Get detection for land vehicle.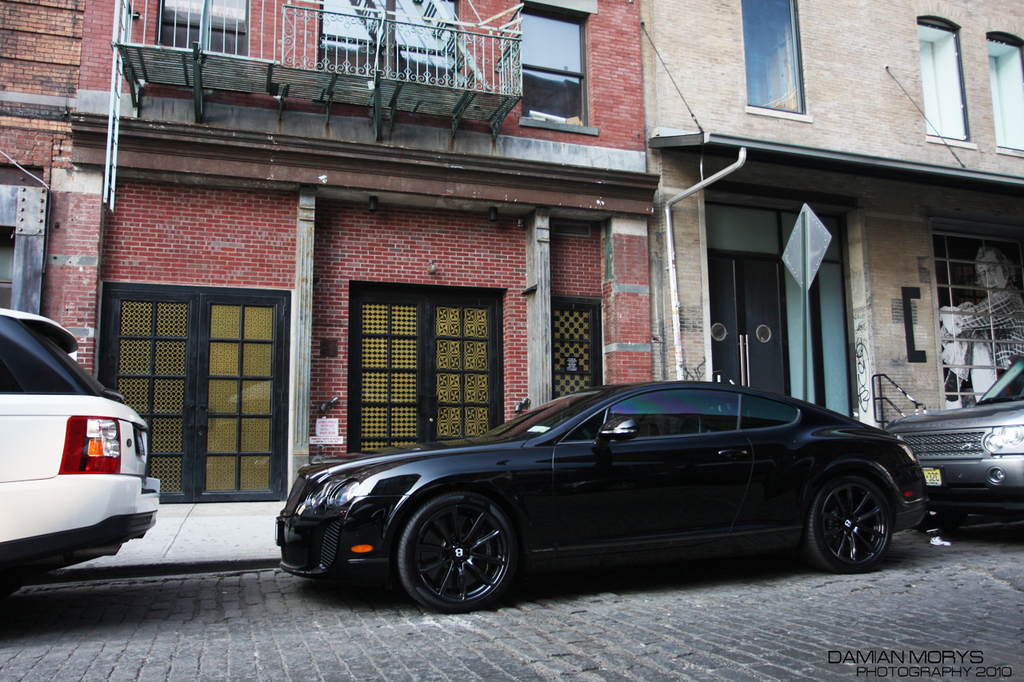
Detection: (278, 379, 929, 616).
